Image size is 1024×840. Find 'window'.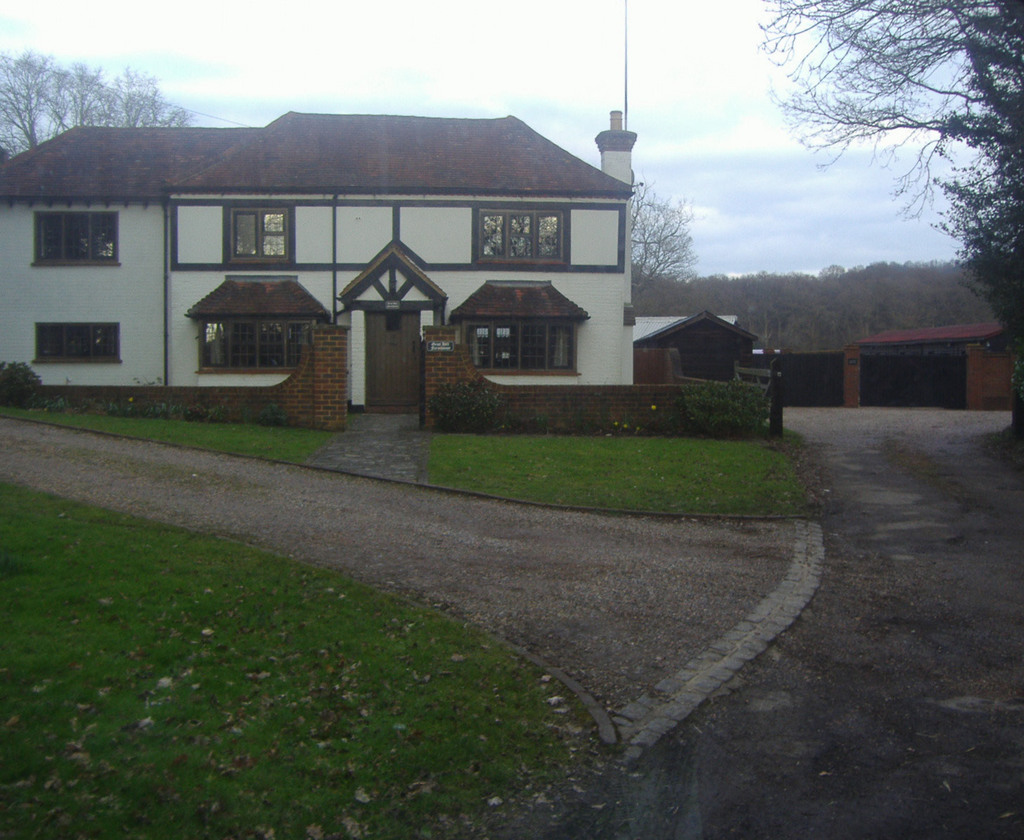
{"x1": 463, "y1": 316, "x2": 583, "y2": 373}.
